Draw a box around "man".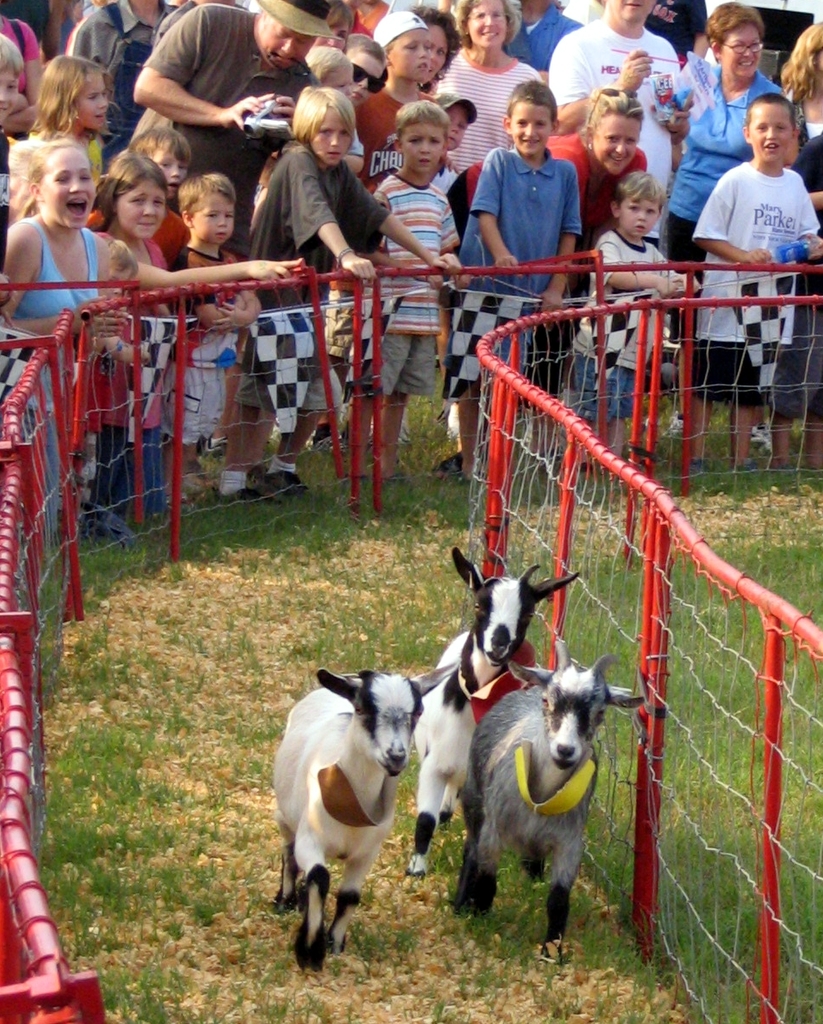
rect(68, 0, 177, 168).
